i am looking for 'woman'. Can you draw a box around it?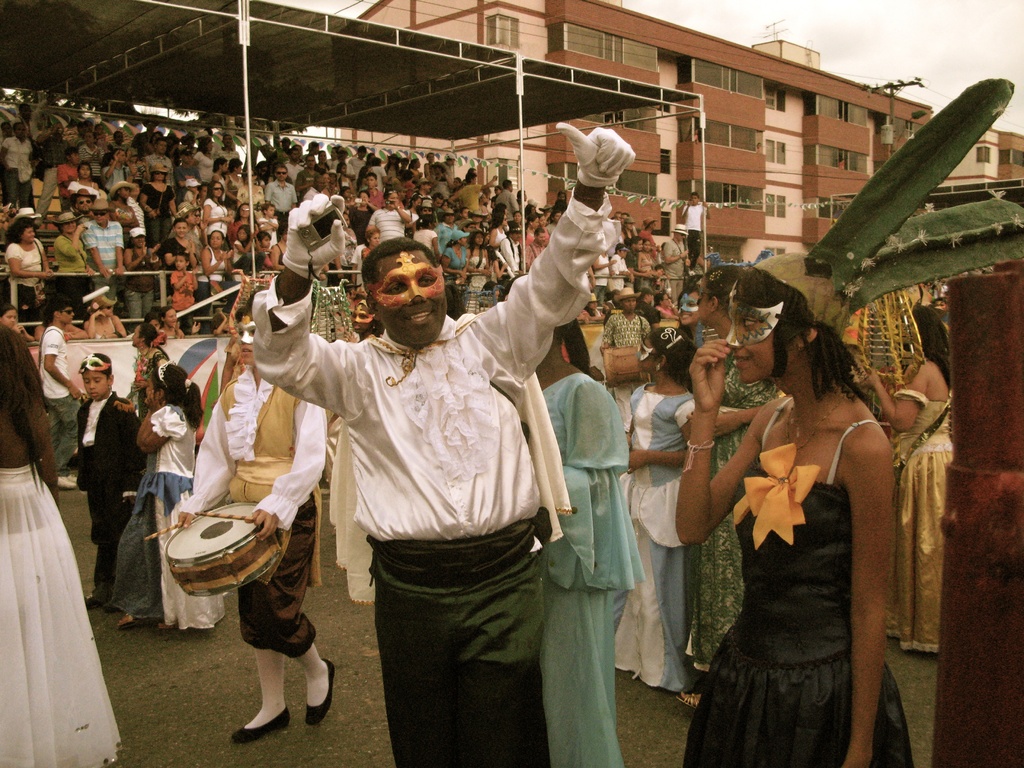
Sure, the bounding box is Rect(231, 221, 264, 277).
